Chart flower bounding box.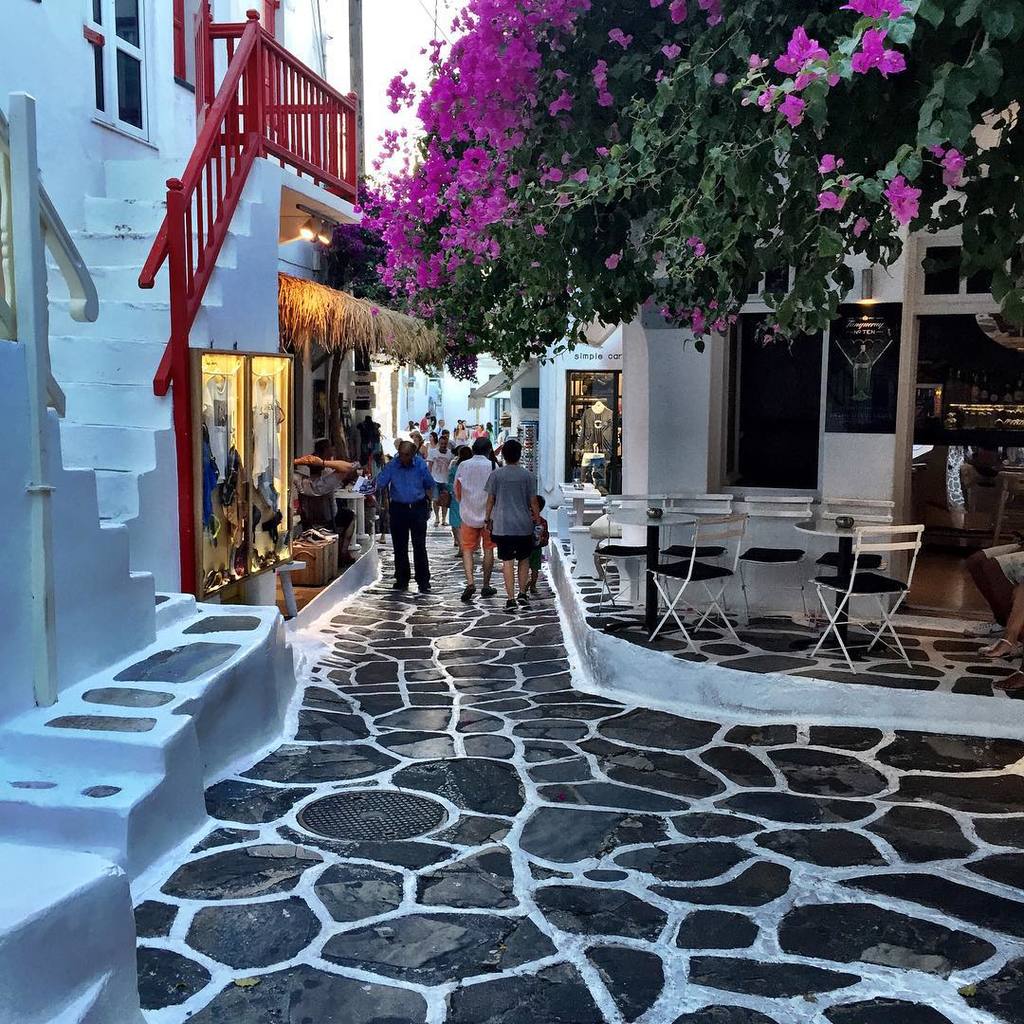
Charted: Rect(855, 208, 866, 236).
